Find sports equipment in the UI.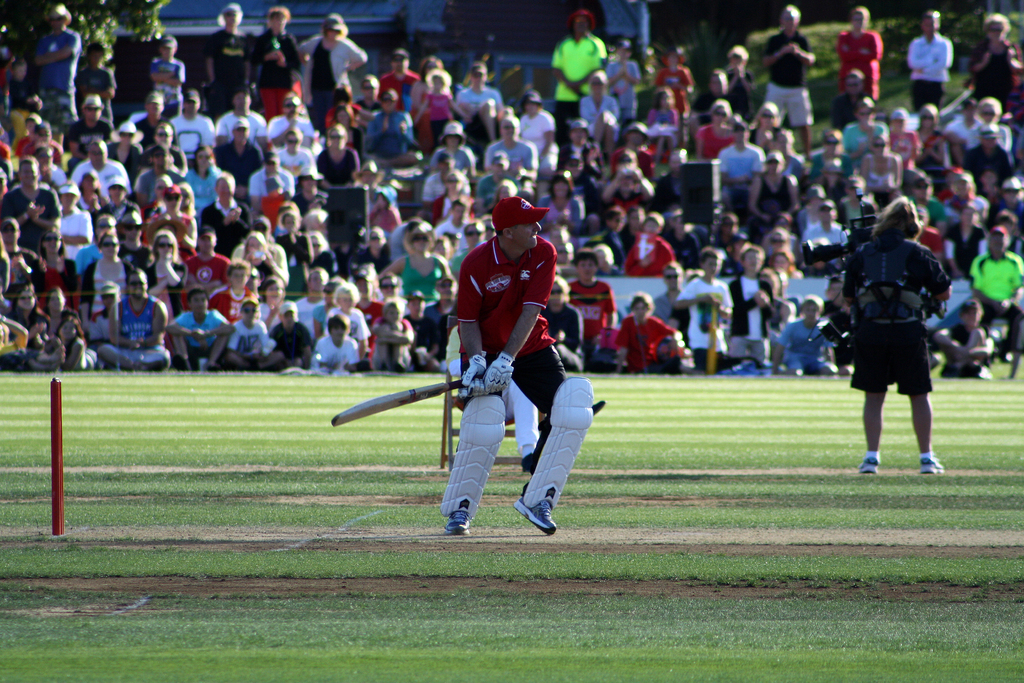
UI element at pyautogui.locateOnScreen(459, 356, 492, 397).
